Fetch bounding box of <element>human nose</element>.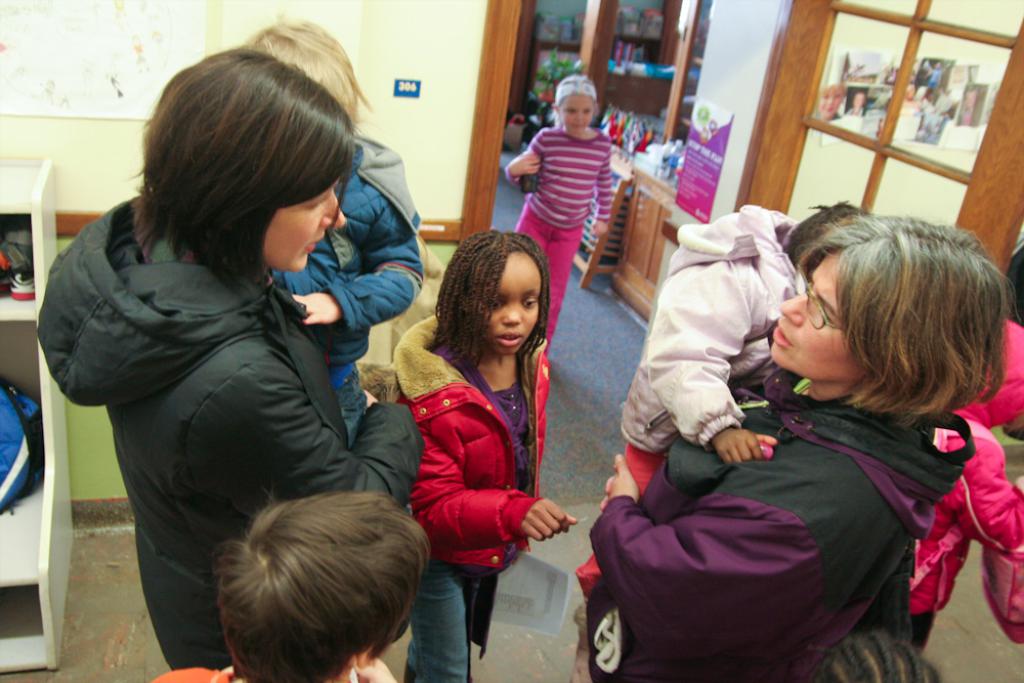
Bbox: 317, 195, 349, 224.
